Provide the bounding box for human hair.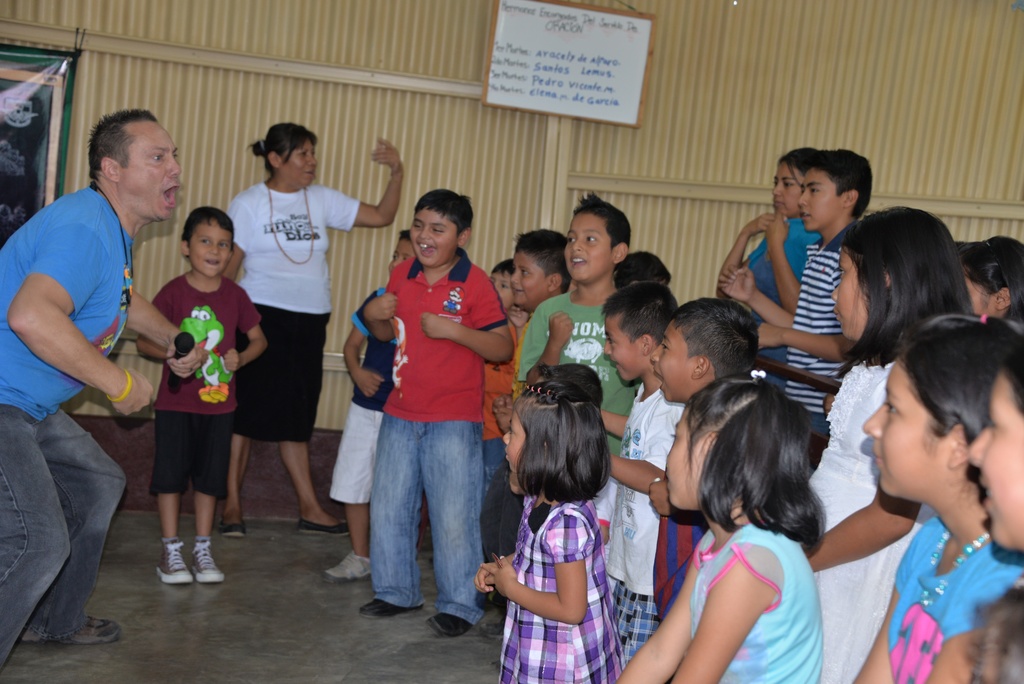
bbox(780, 147, 825, 190).
